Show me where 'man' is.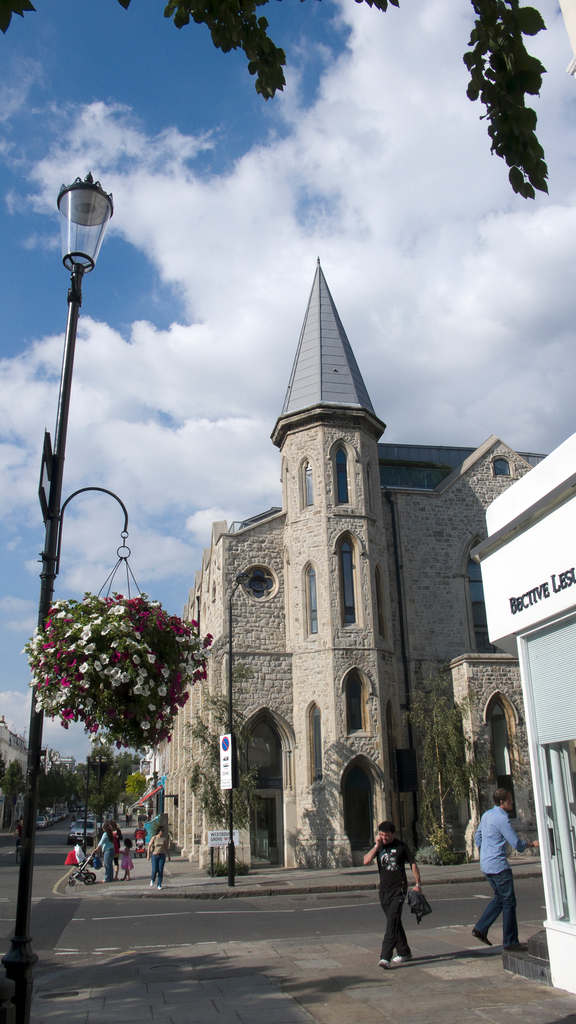
'man' is at <box>468,784,534,964</box>.
